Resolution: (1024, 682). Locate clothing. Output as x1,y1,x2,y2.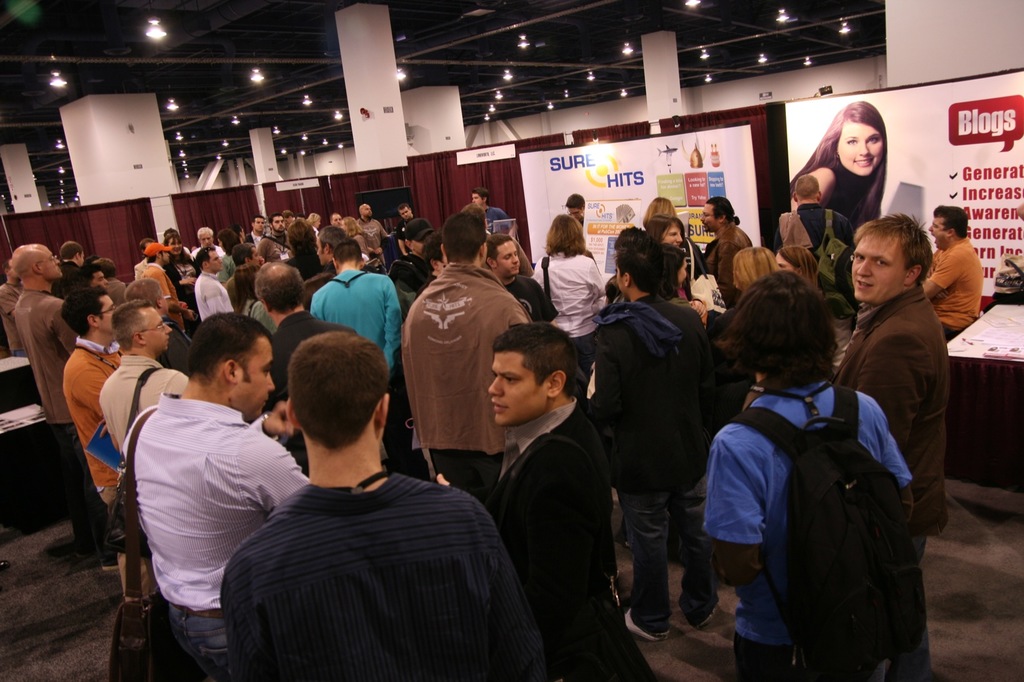
705,222,748,292.
